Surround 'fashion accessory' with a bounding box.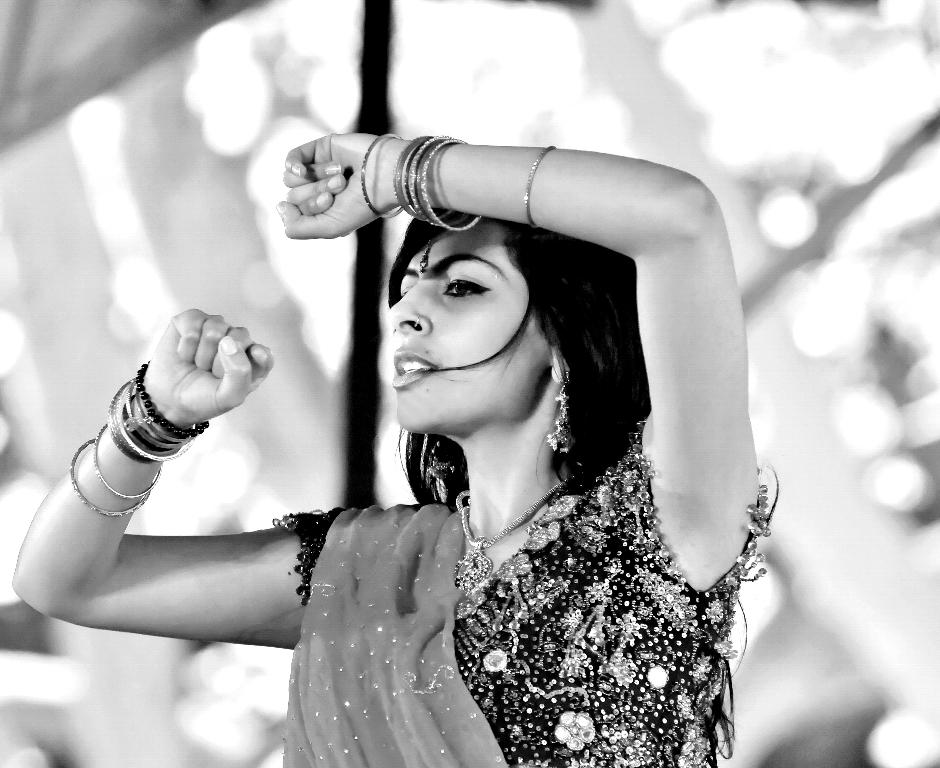
(92, 420, 162, 500).
